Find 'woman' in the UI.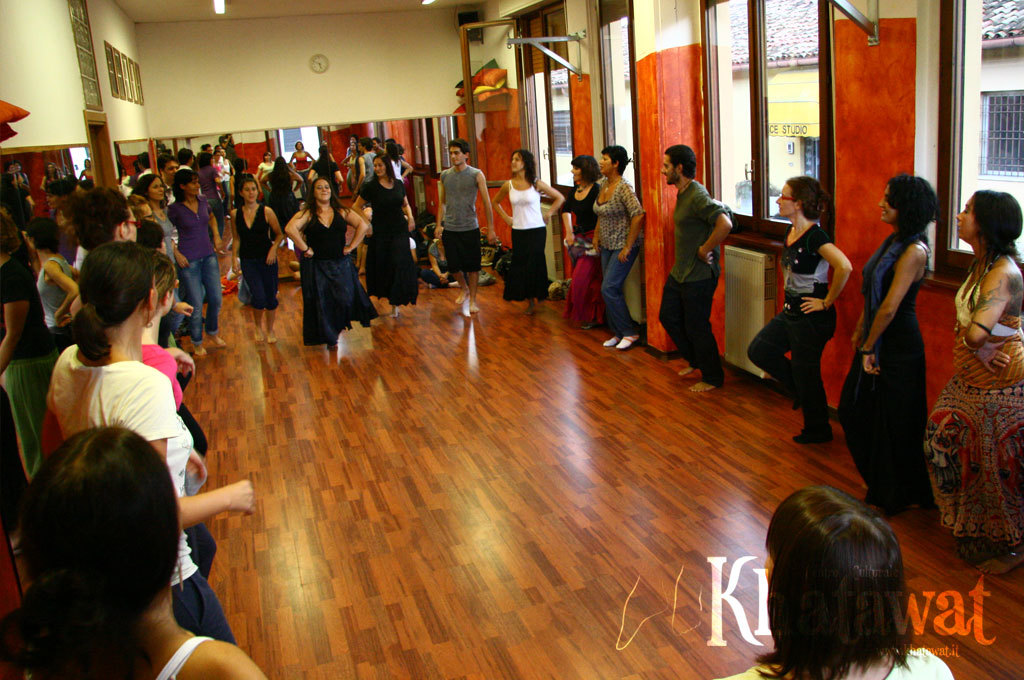
UI element at bbox(132, 257, 208, 461).
